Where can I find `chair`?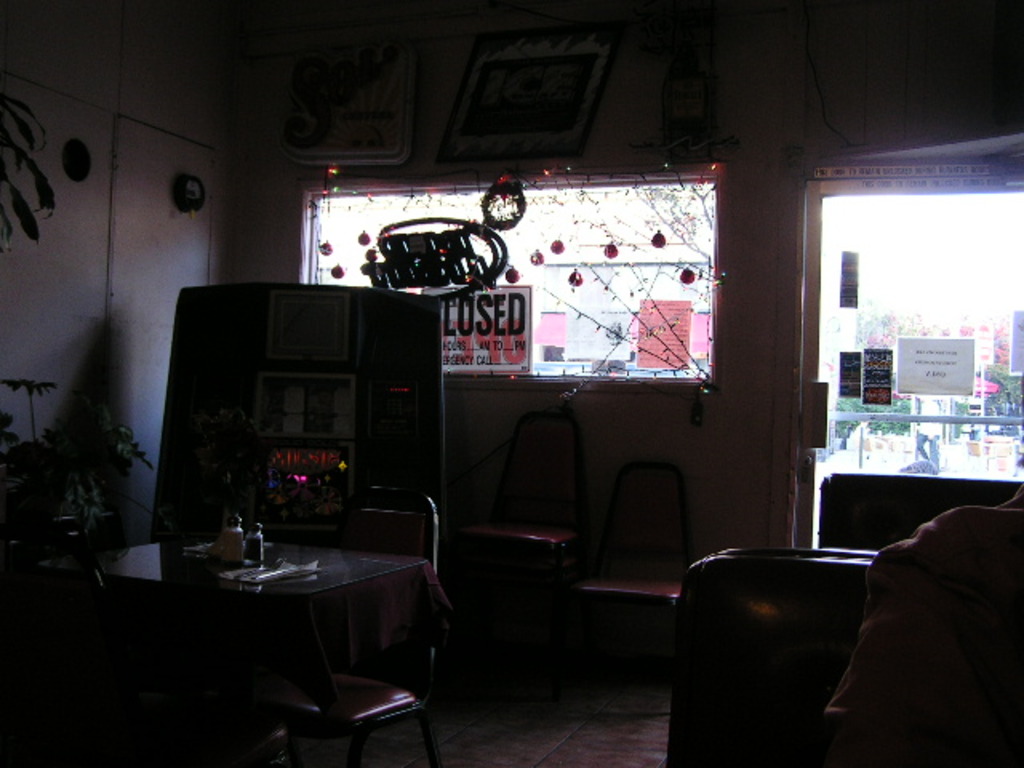
You can find it at BBox(448, 406, 590, 656).
